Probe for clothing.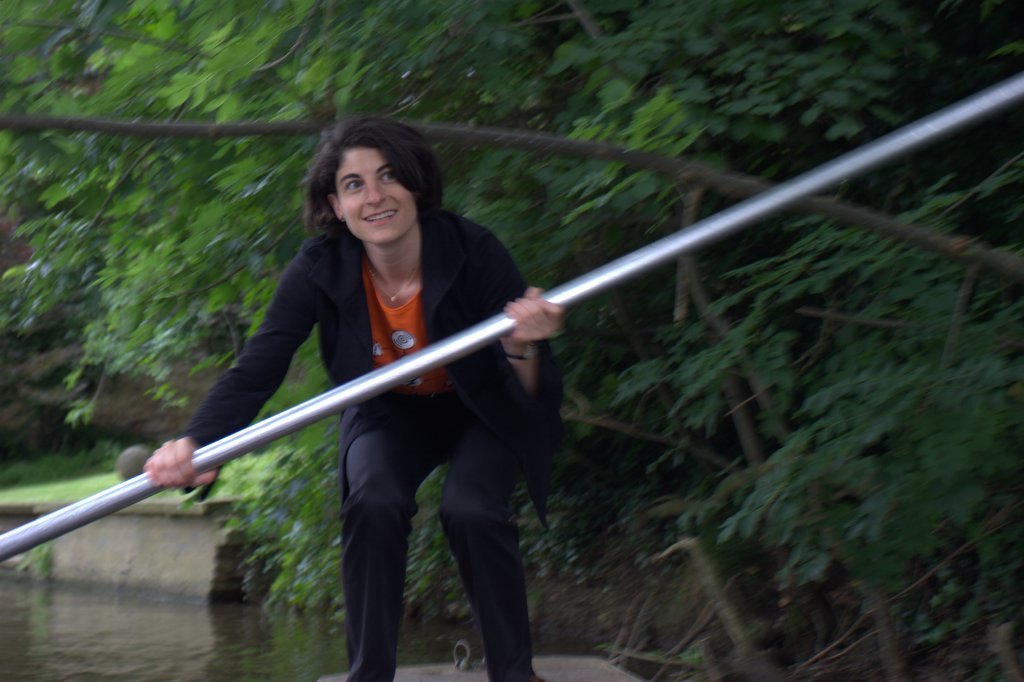
Probe result: 180, 162, 576, 617.
